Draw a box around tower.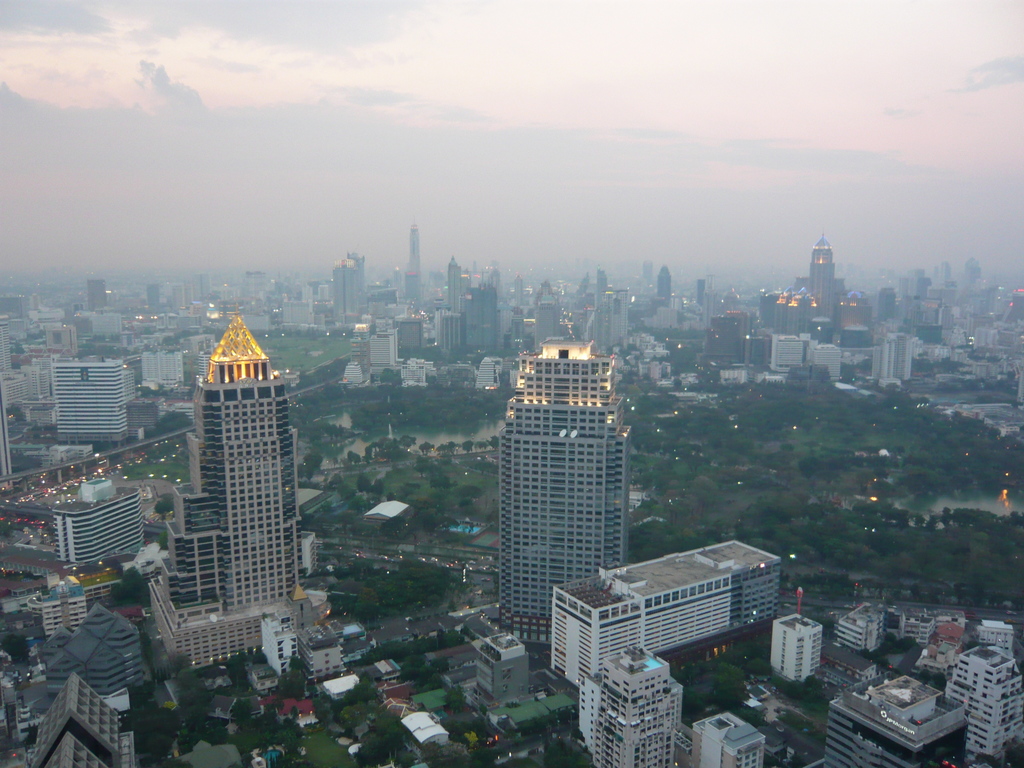
(x1=404, y1=220, x2=420, y2=305).
